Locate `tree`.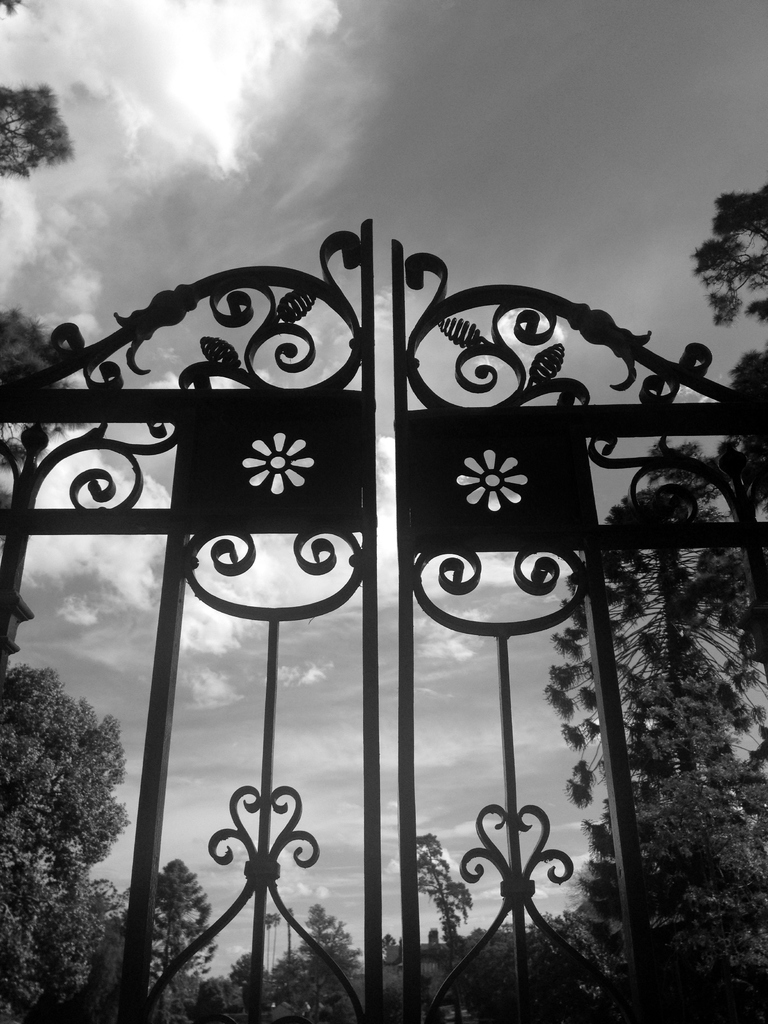
Bounding box: {"x1": 4, "y1": 610, "x2": 110, "y2": 1007}.
